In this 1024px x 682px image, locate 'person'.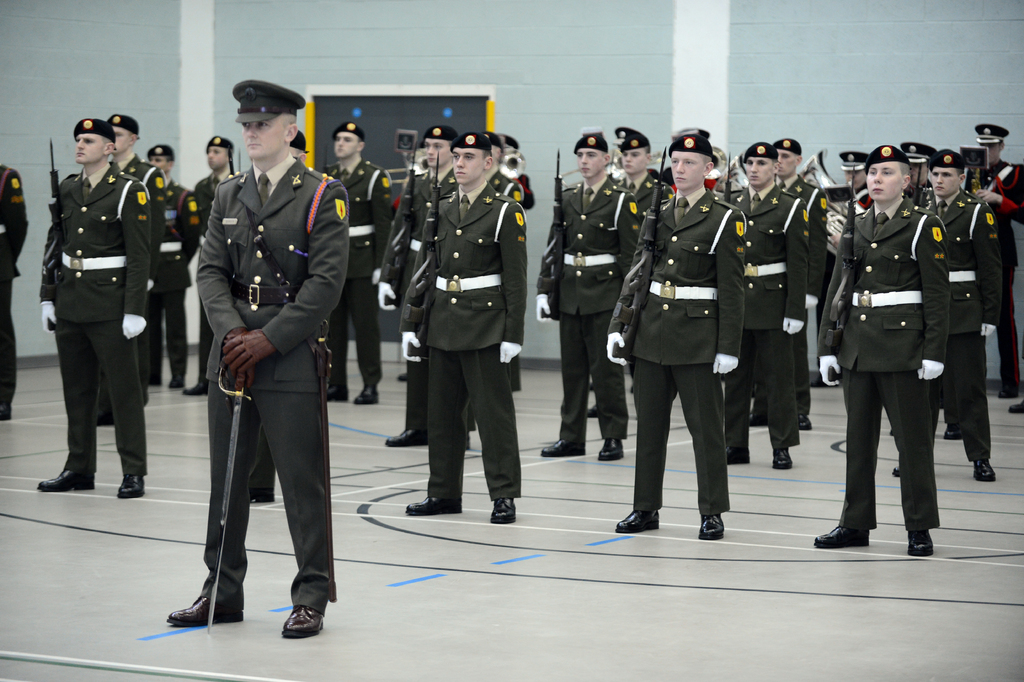
Bounding box: l=177, t=83, r=349, b=644.
